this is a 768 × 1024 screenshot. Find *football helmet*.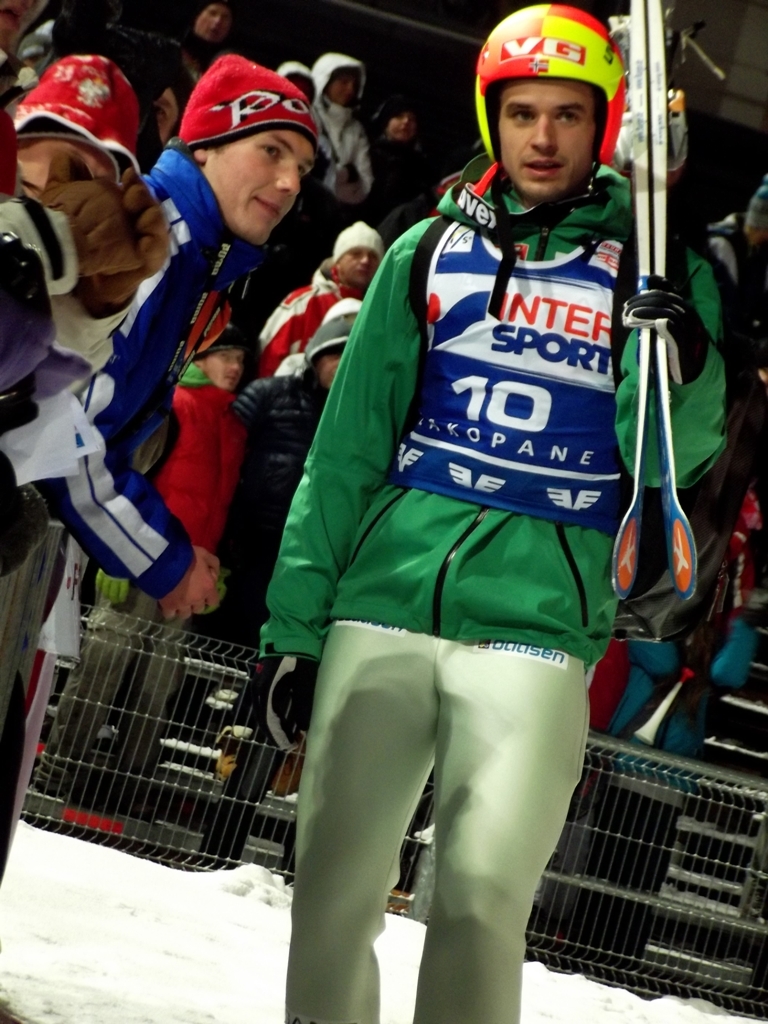
Bounding box: box(474, 0, 630, 216).
